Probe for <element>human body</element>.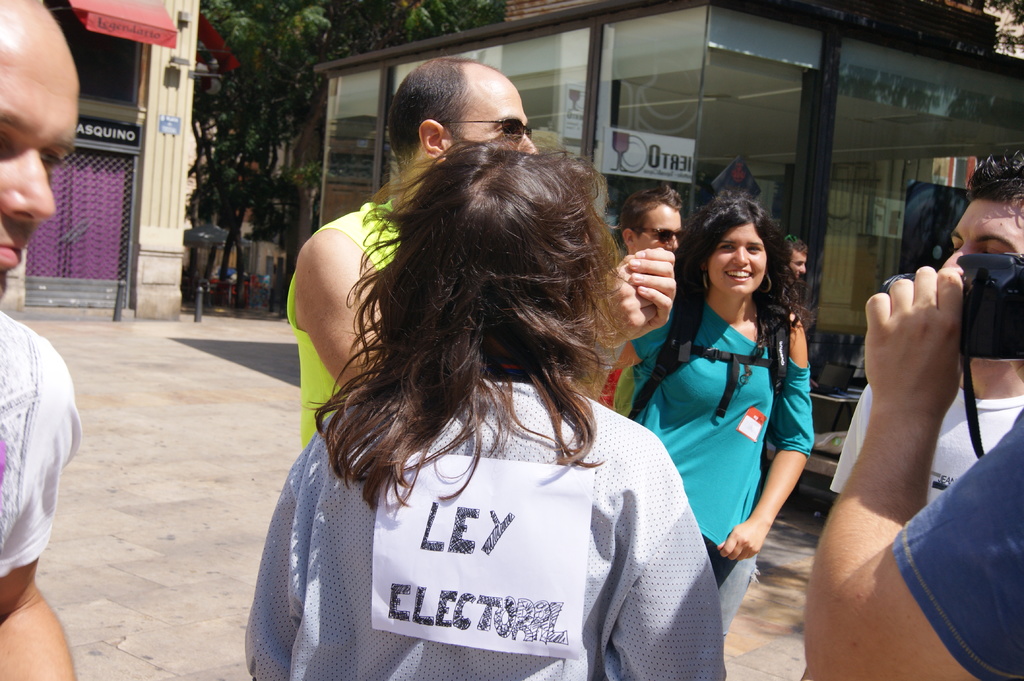
Probe result: 296,60,534,429.
